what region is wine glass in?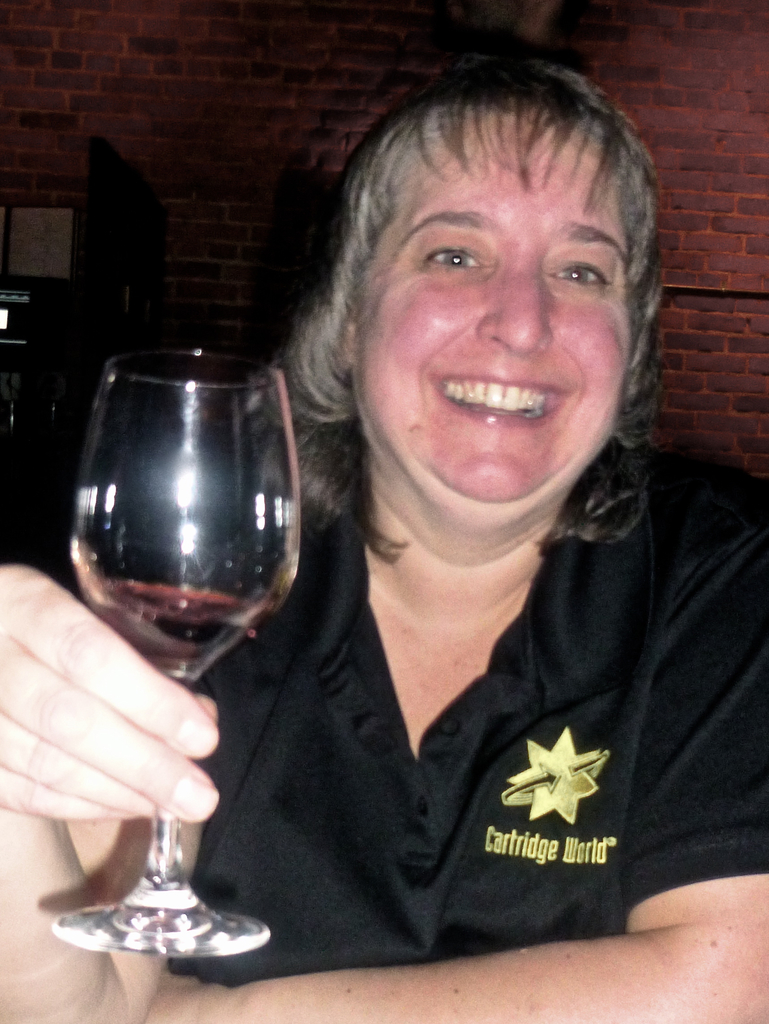
51, 352, 302, 959.
